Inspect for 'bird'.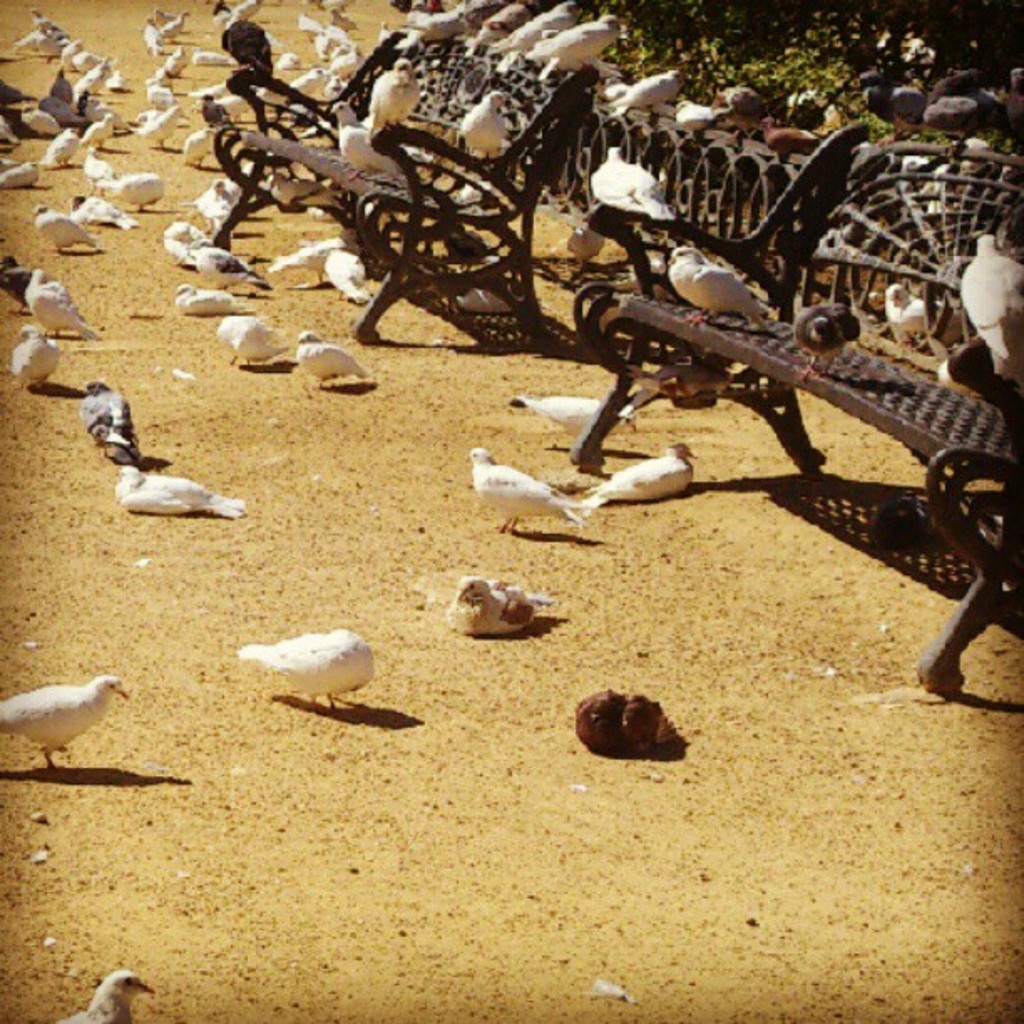
Inspection: pyautogui.locateOnScreen(79, 376, 142, 465).
